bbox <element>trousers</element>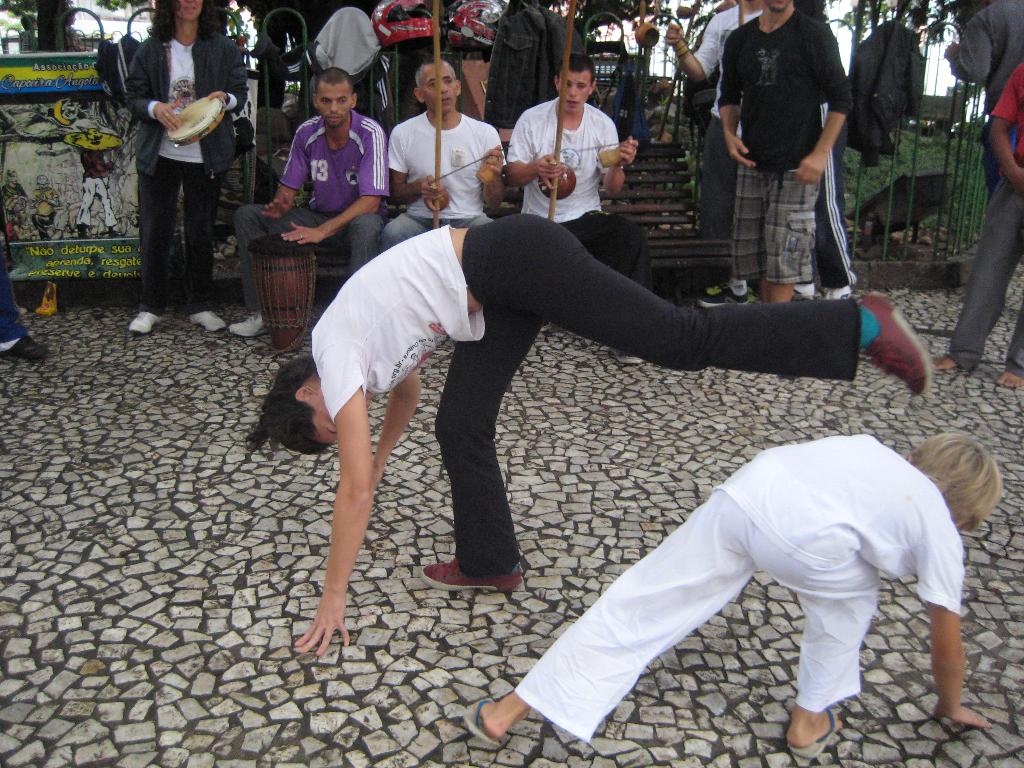
[948,168,1023,374]
